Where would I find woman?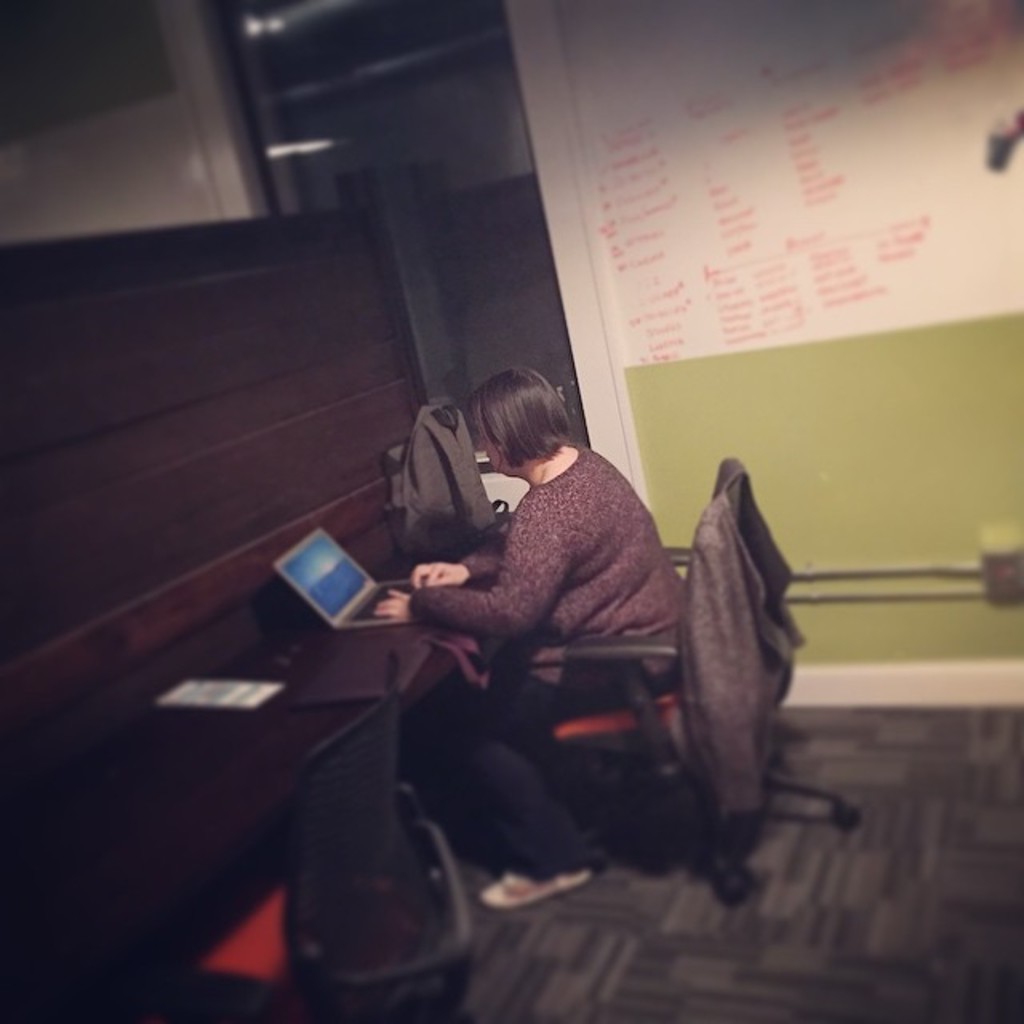
At 358:336:707:922.
